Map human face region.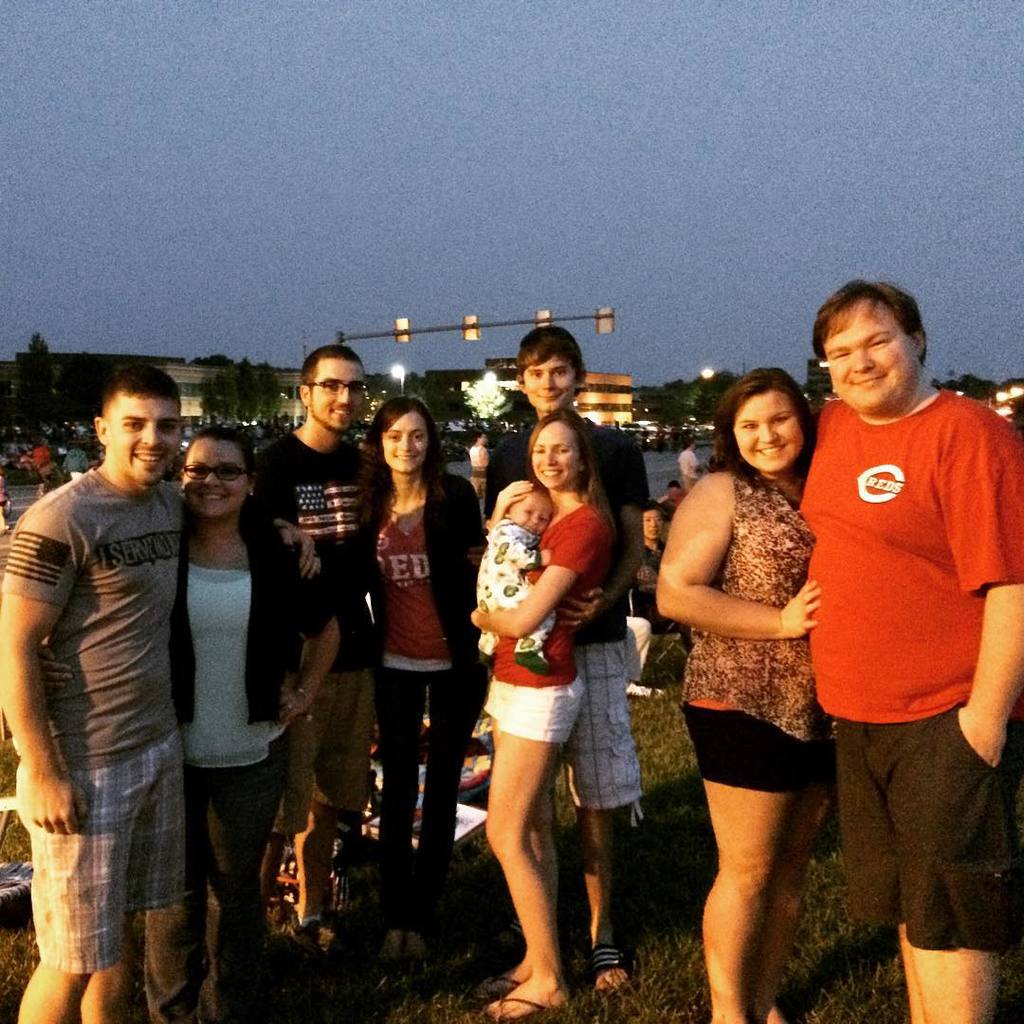
Mapped to region(383, 413, 430, 477).
